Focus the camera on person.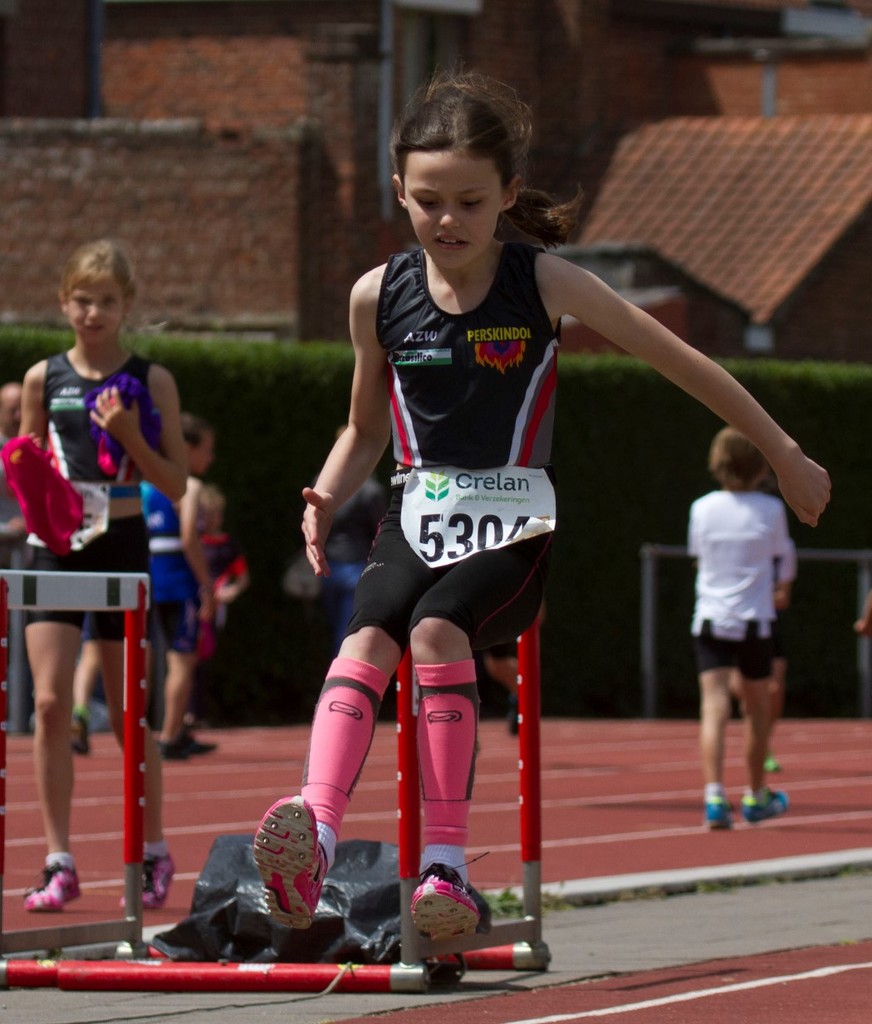
Focus region: Rect(21, 218, 211, 931).
